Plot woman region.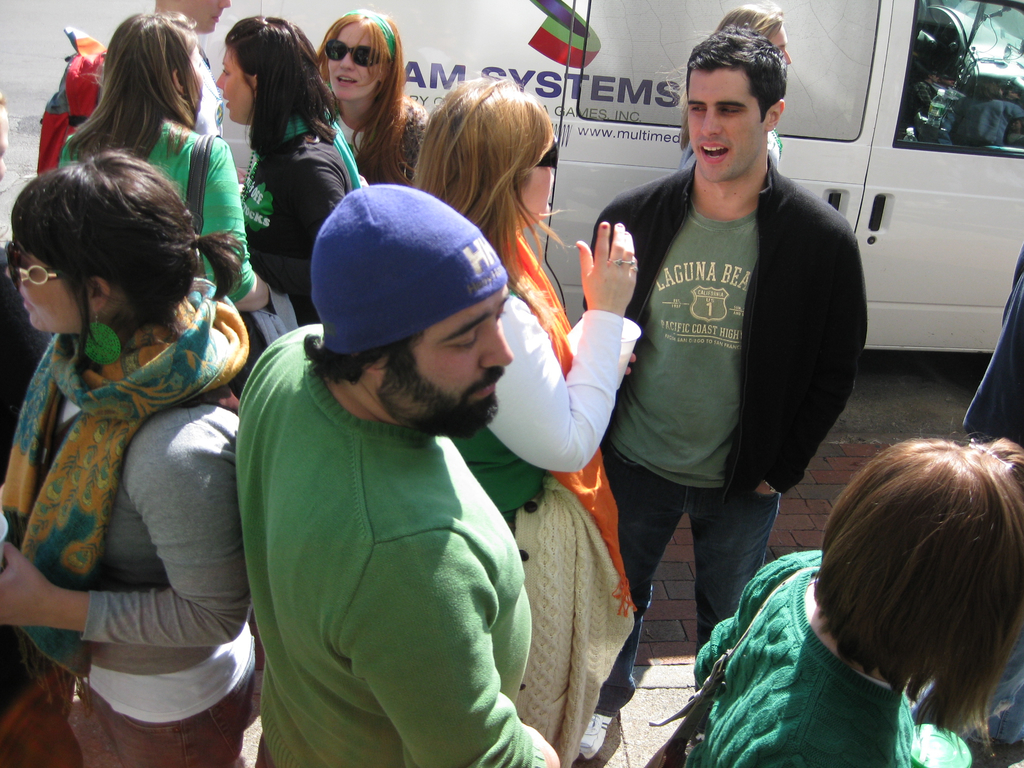
Plotted at <region>54, 8, 287, 357</region>.
